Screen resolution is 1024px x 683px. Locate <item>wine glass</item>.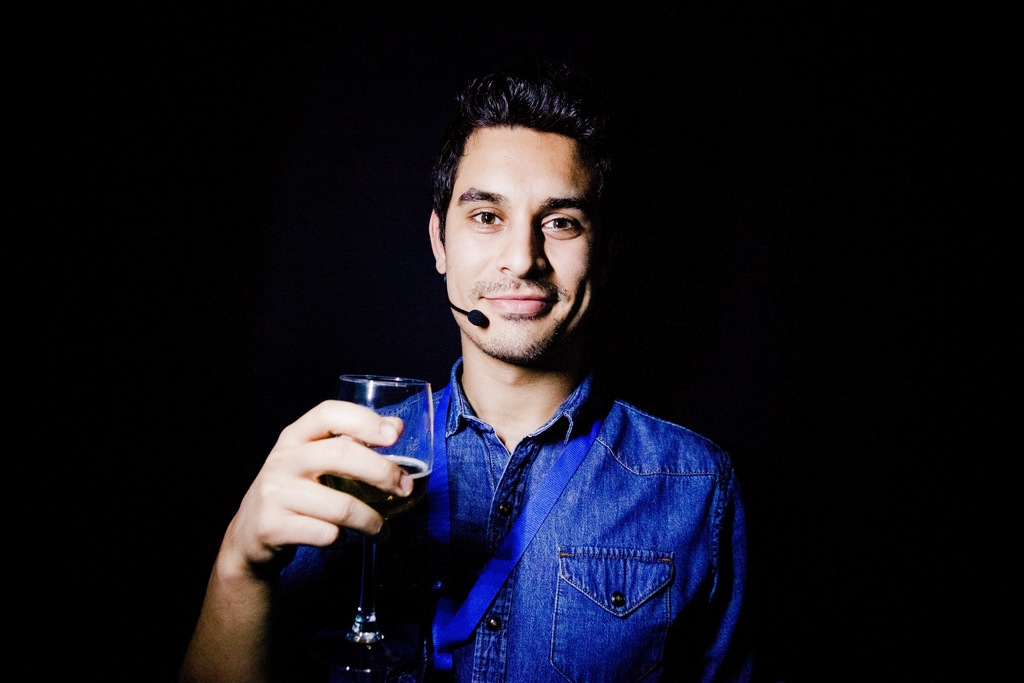
316:378:434:668.
